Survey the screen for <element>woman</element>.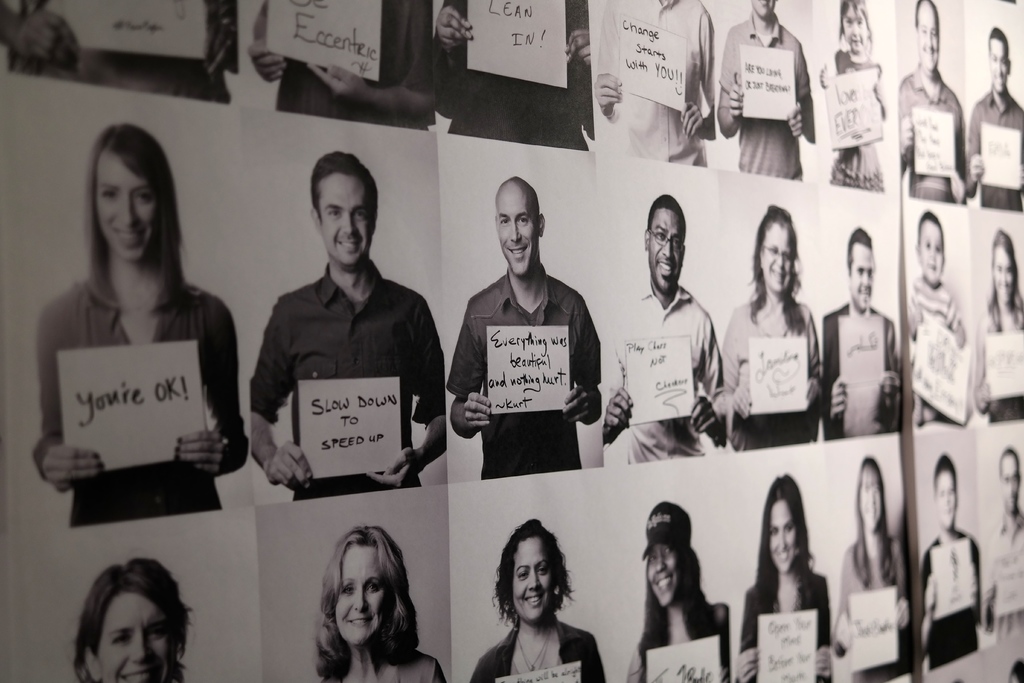
Survey found: left=834, top=452, right=909, bottom=682.
